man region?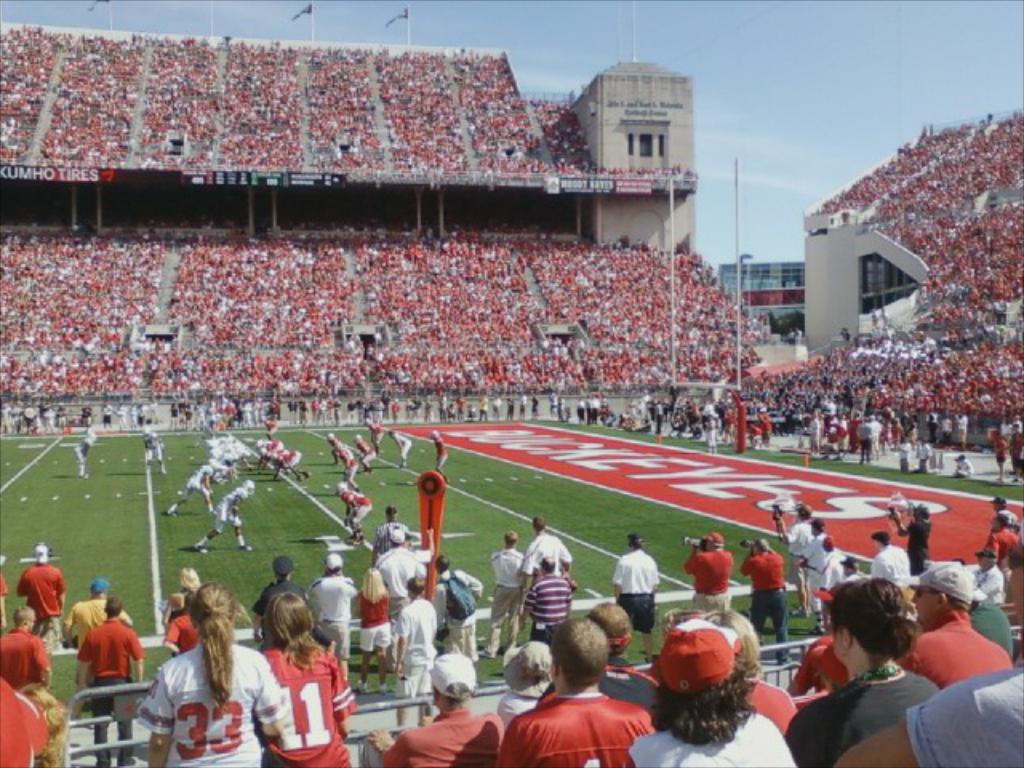
<region>885, 560, 1006, 691</region>
